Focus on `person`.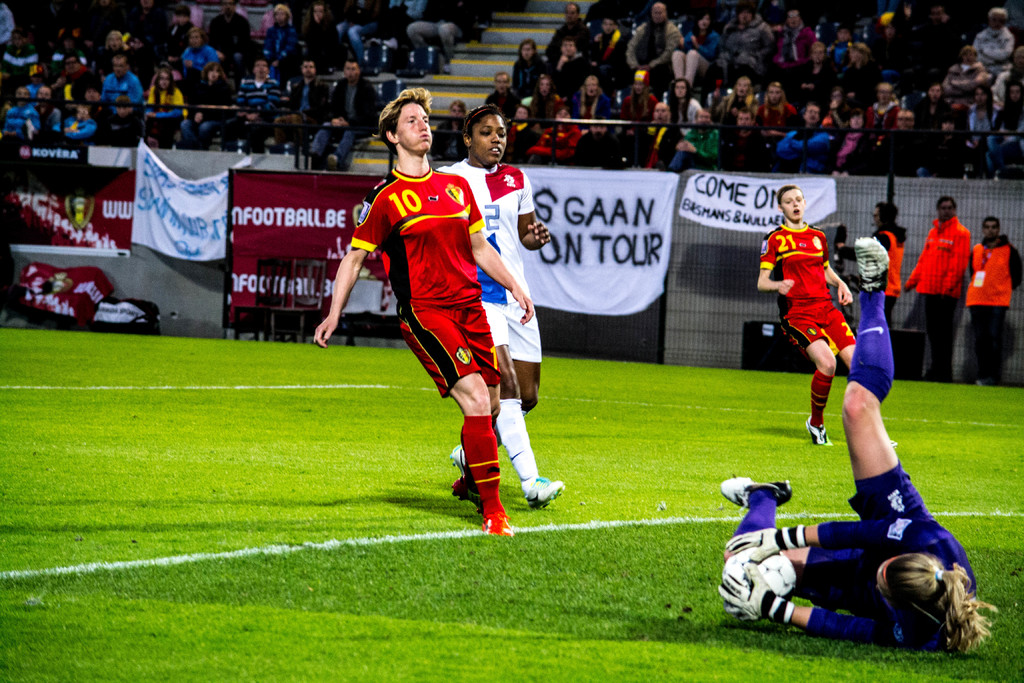
Focused at select_region(917, 88, 949, 147).
